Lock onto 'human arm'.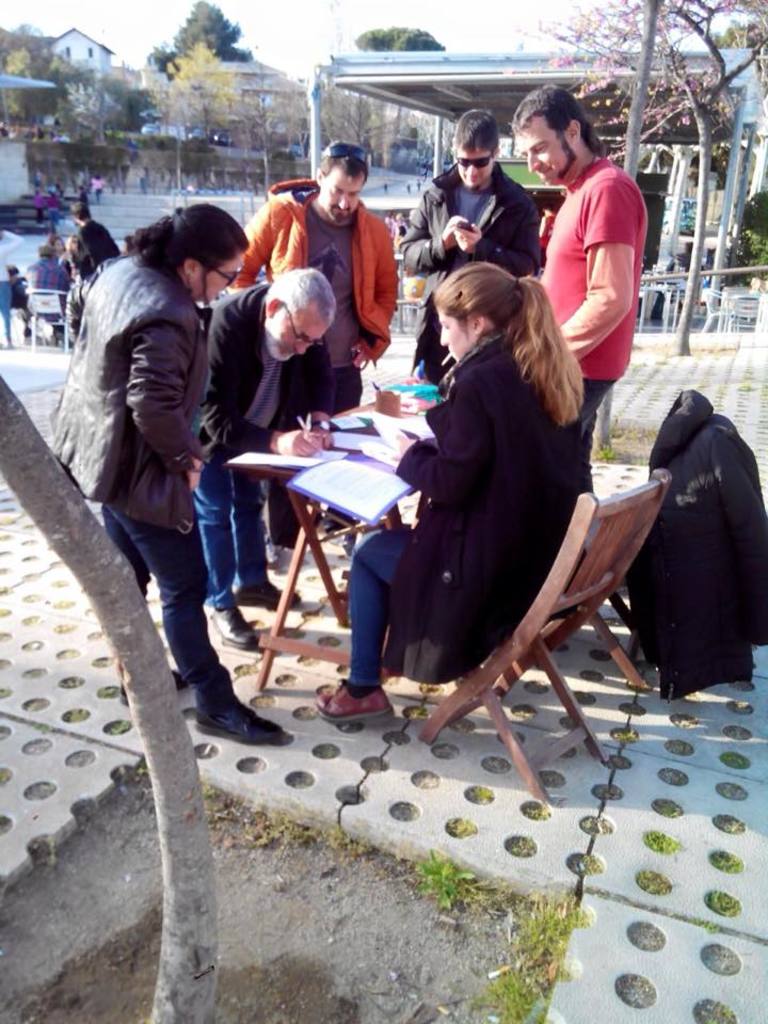
Locked: rect(354, 221, 397, 368).
